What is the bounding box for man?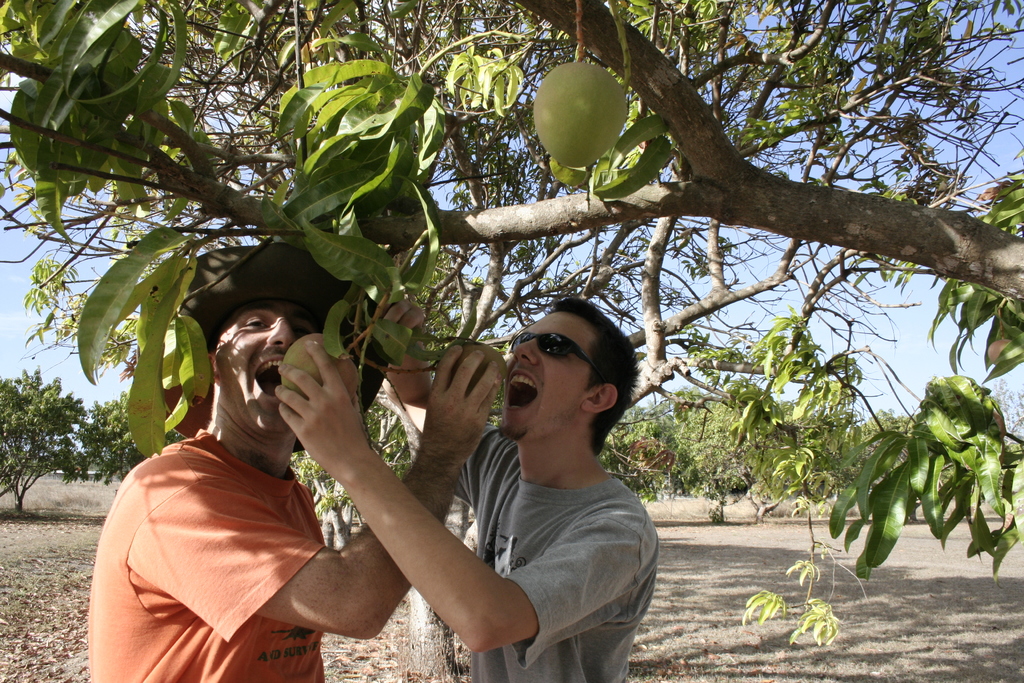
[x1=86, y1=238, x2=512, y2=682].
